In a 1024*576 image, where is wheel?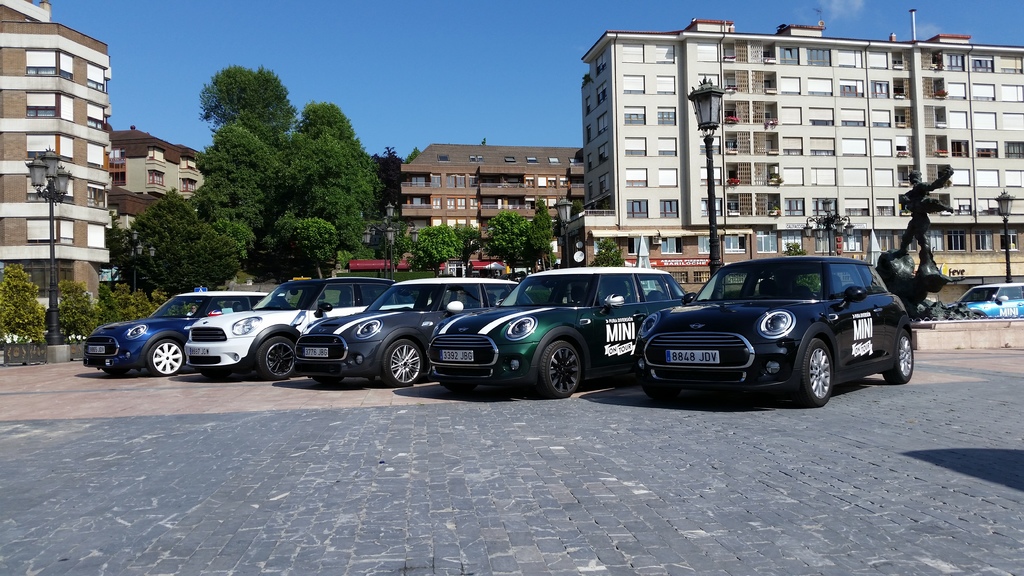
[left=253, top=334, right=295, bottom=383].
